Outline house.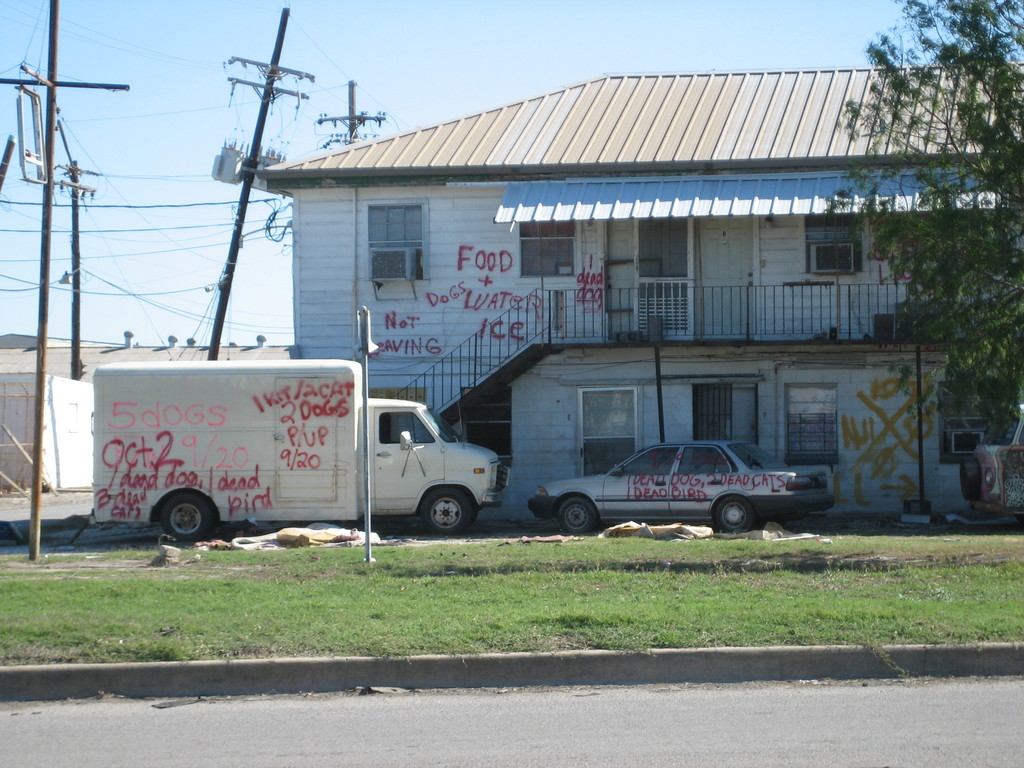
Outline: rect(243, 70, 1023, 520).
